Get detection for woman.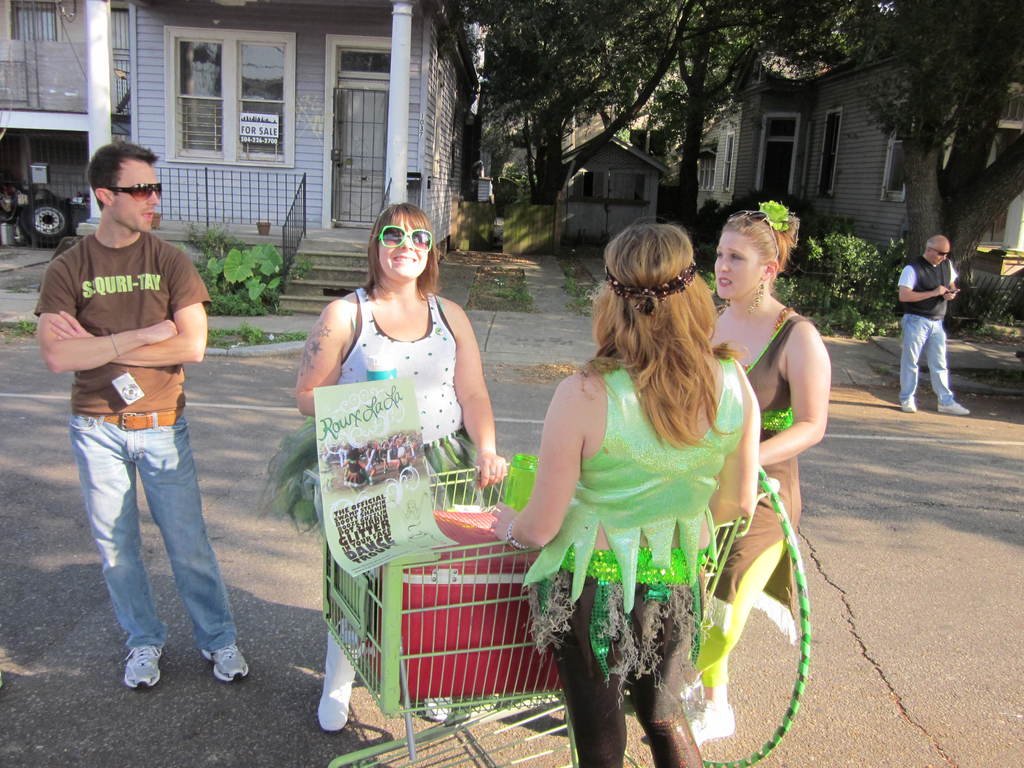
Detection: bbox(695, 204, 831, 744).
